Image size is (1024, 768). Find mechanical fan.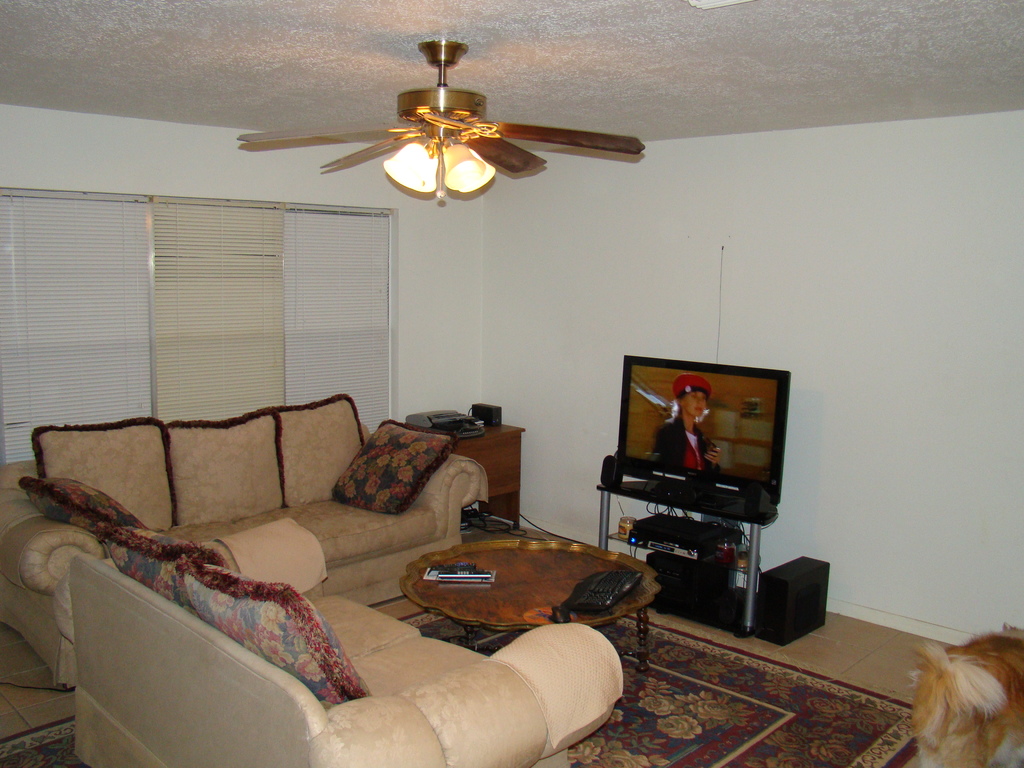
<region>236, 36, 645, 204</region>.
